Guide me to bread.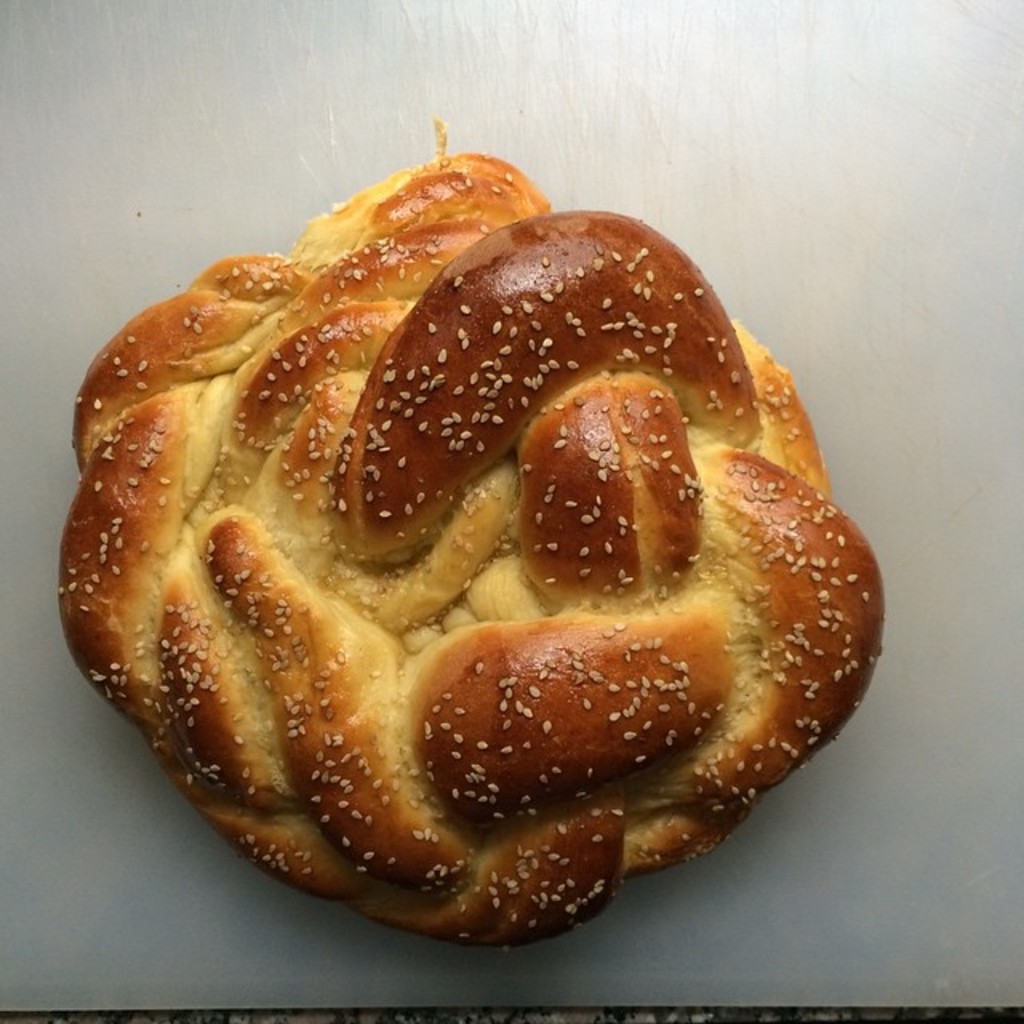
Guidance: <region>64, 154, 886, 949</region>.
